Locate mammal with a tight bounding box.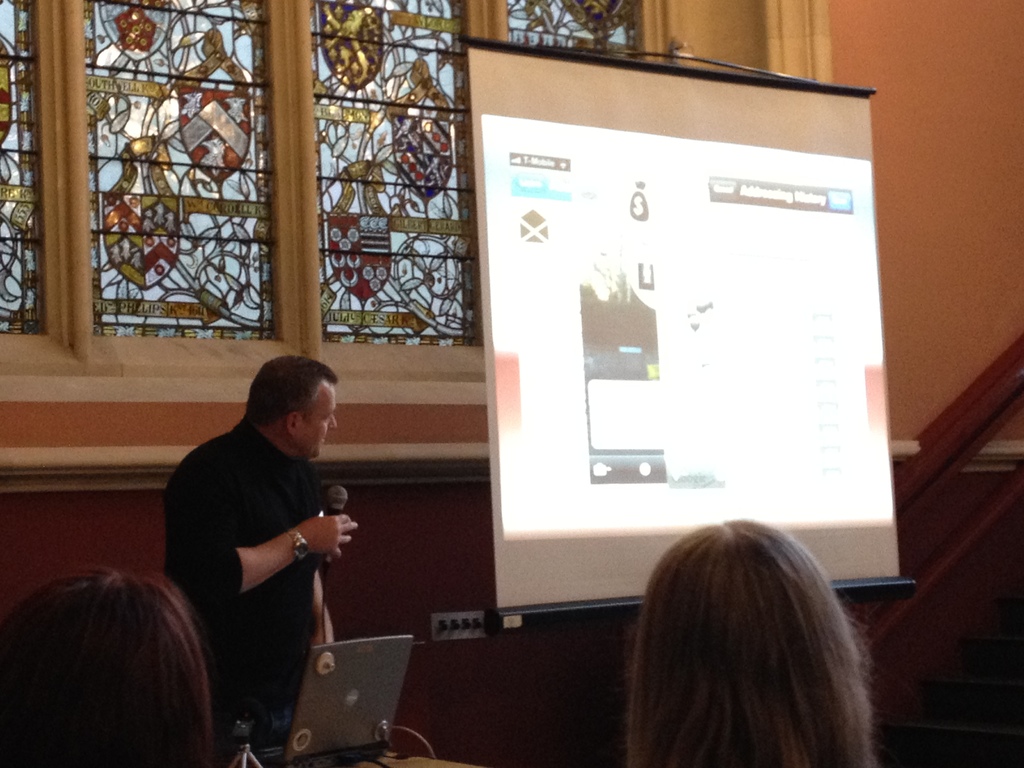
locate(156, 349, 353, 767).
